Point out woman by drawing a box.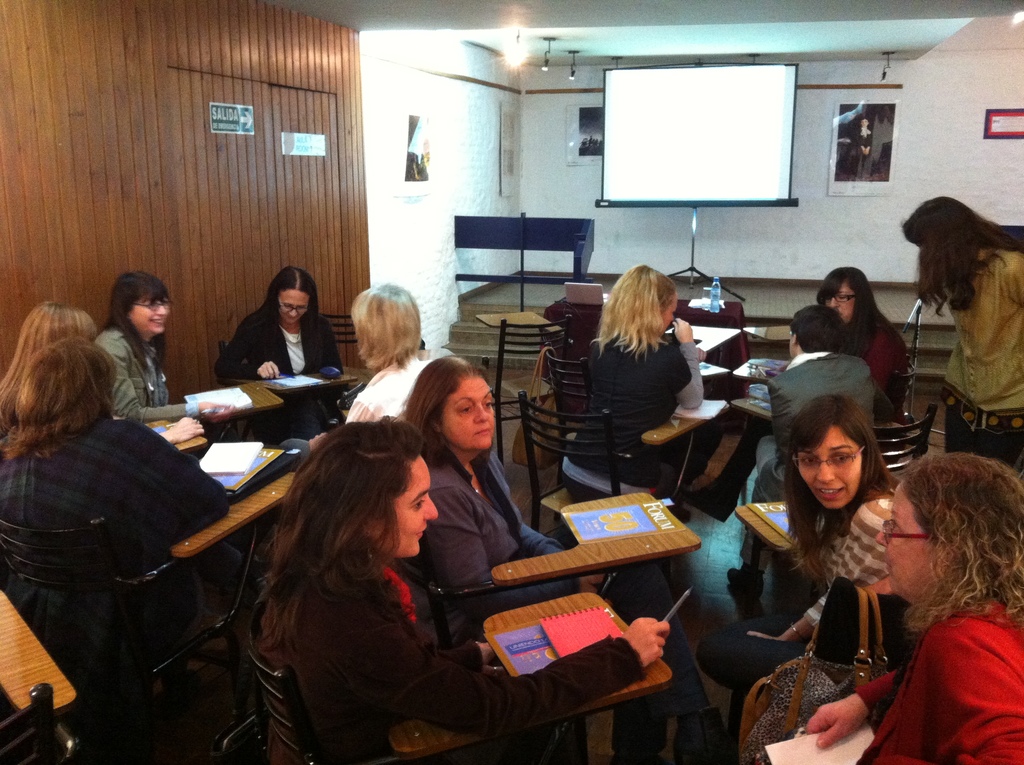
<box>211,266,346,451</box>.
